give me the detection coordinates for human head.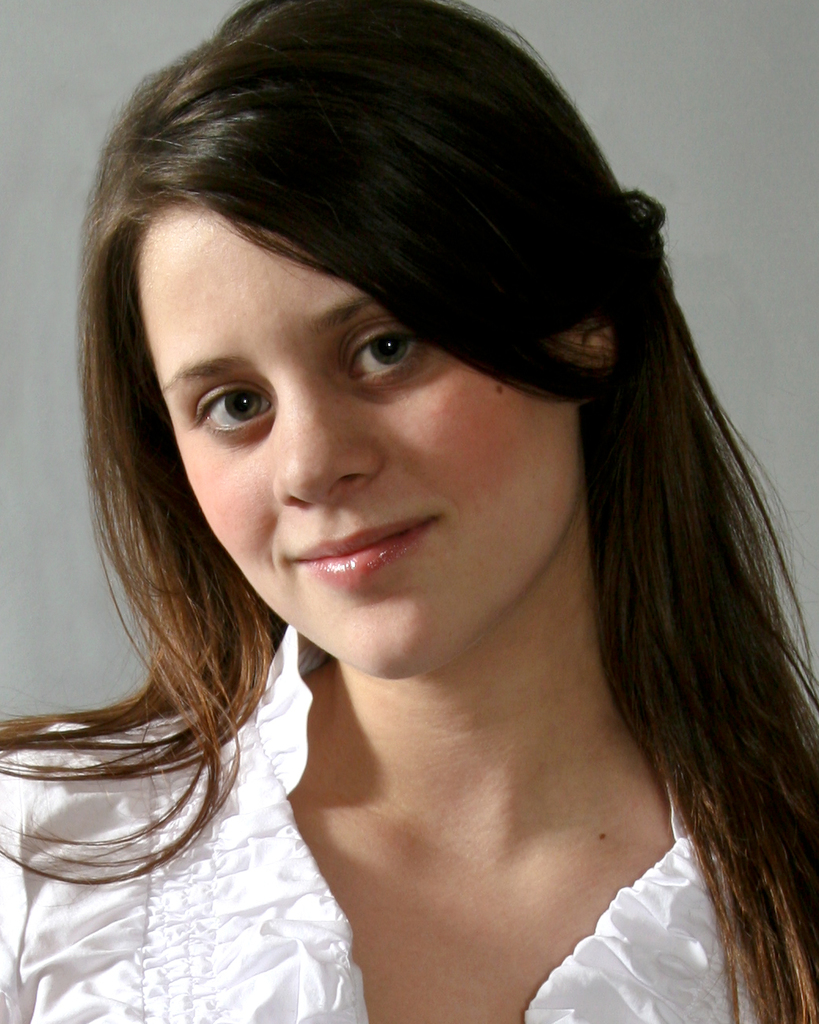
{"x1": 92, "y1": 11, "x2": 633, "y2": 641}.
